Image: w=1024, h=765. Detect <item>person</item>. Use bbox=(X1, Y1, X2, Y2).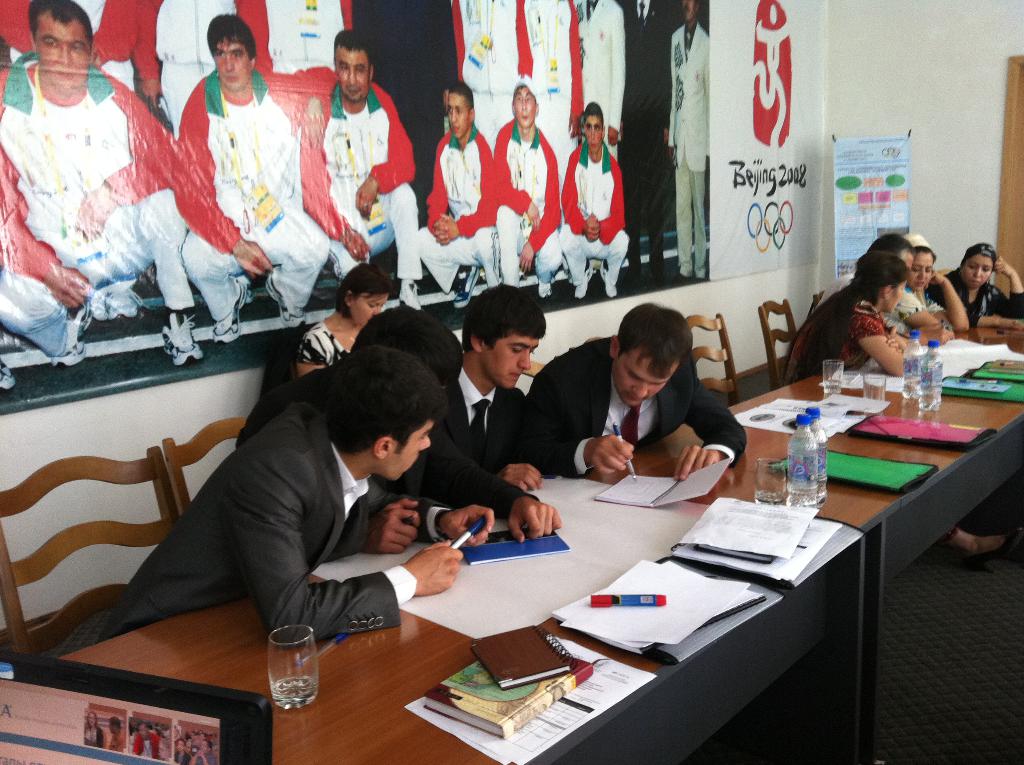
bbox=(81, 713, 97, 749).
